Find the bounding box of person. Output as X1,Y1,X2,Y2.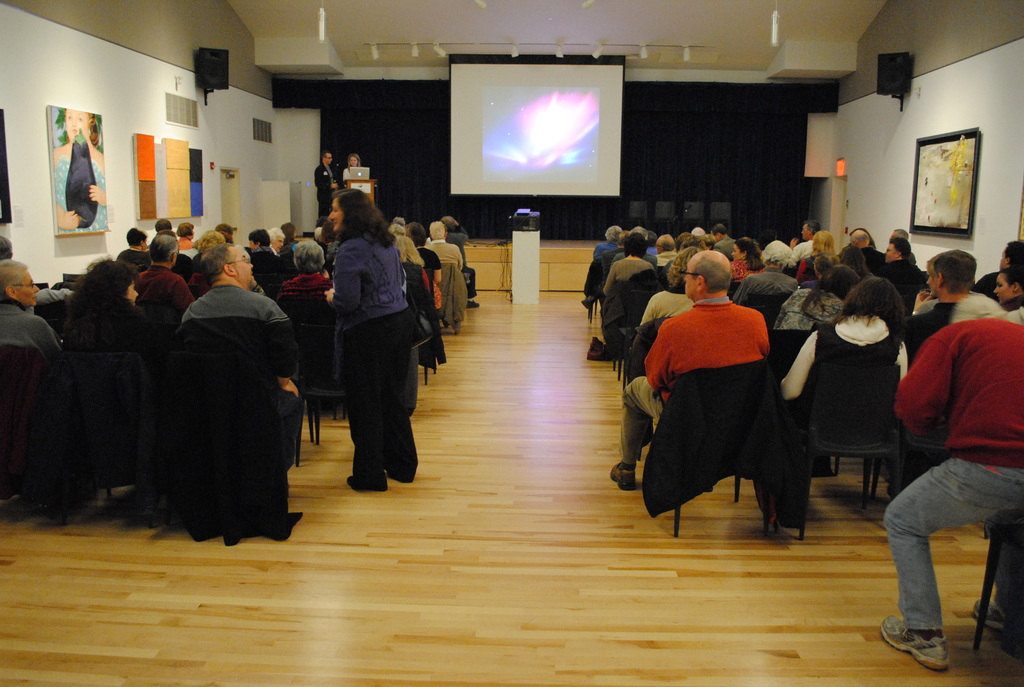
51,109,109,236.
